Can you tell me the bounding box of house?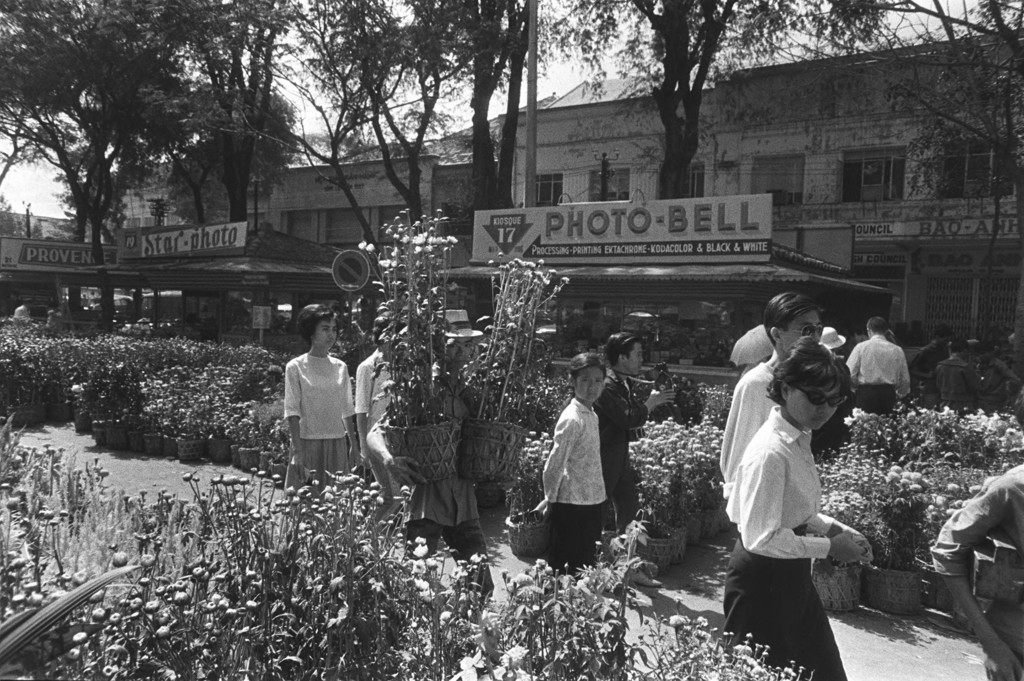
box(893, 40, 989, 352).
